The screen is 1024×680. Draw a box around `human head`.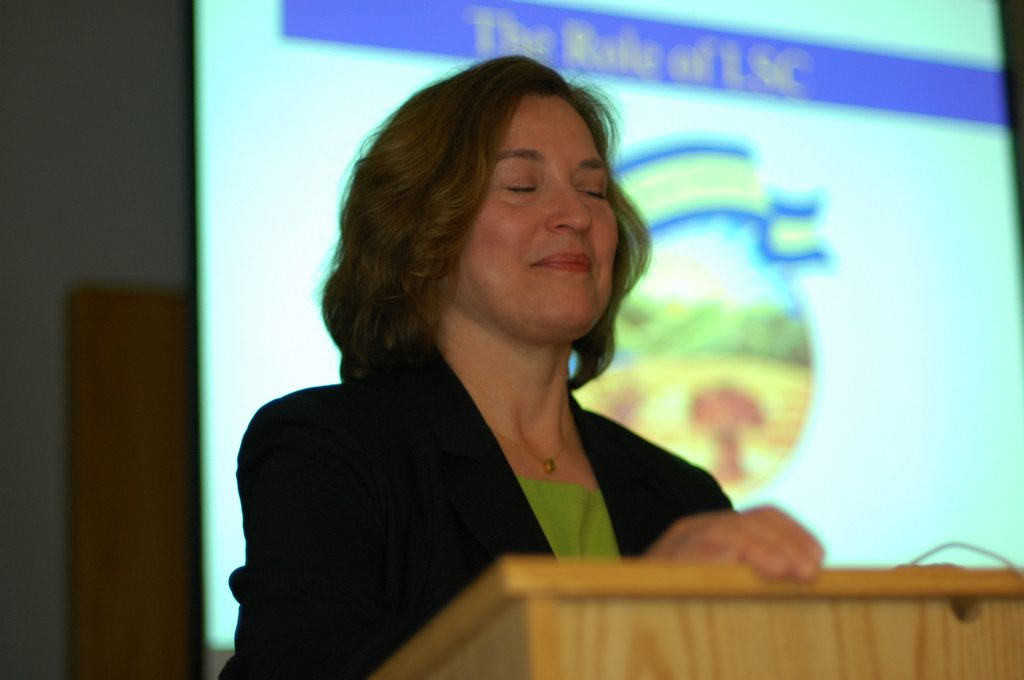
detection(366, 68, 620, 360).
